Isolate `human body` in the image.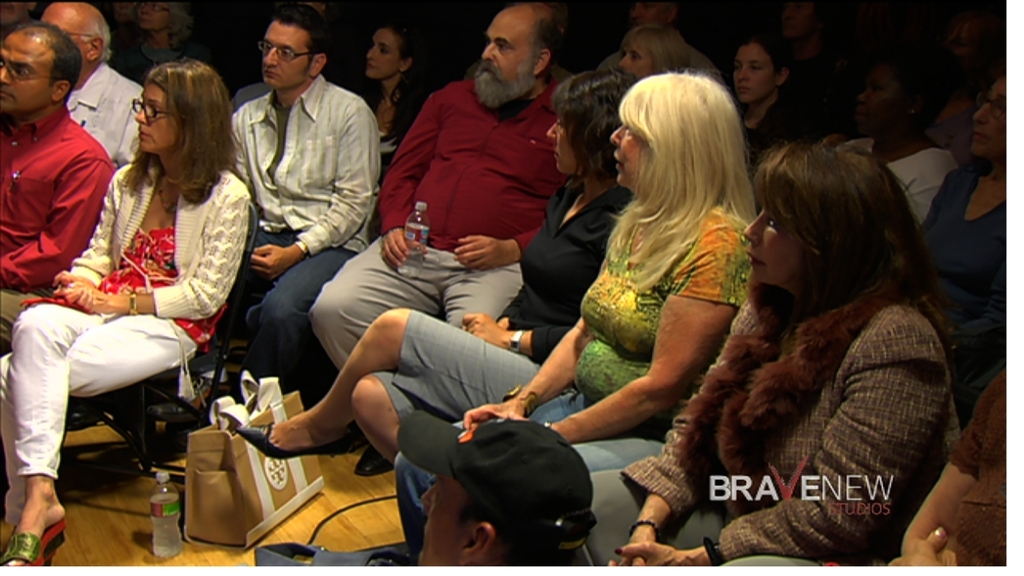
Isolated region: locate(389, 406, 595, 575).
